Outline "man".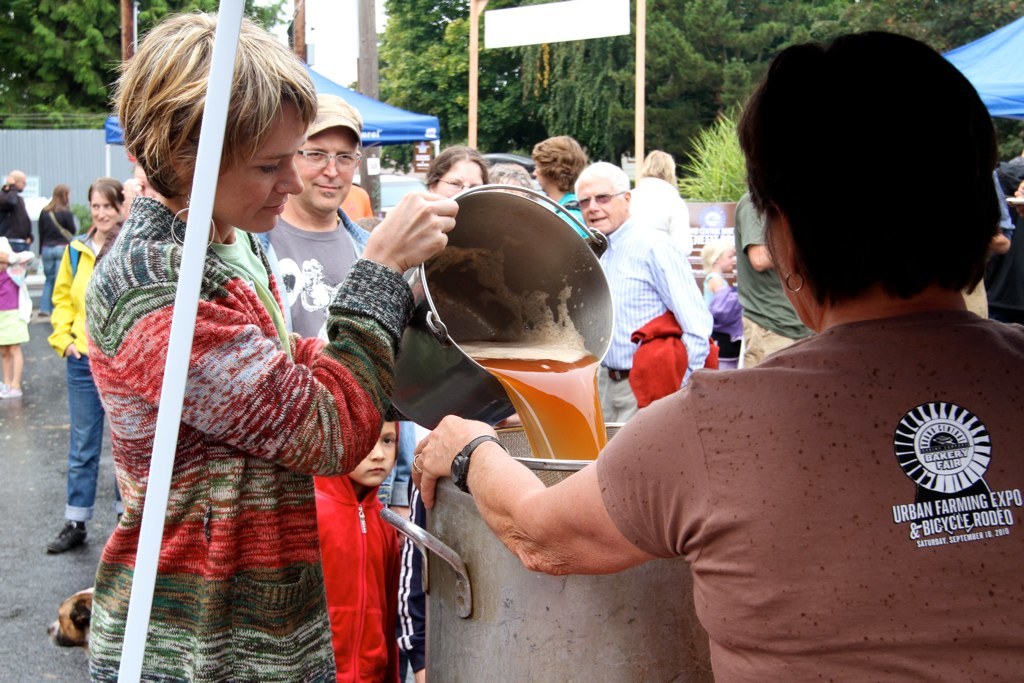
Outline: rect(0, 170, 37, 260).
